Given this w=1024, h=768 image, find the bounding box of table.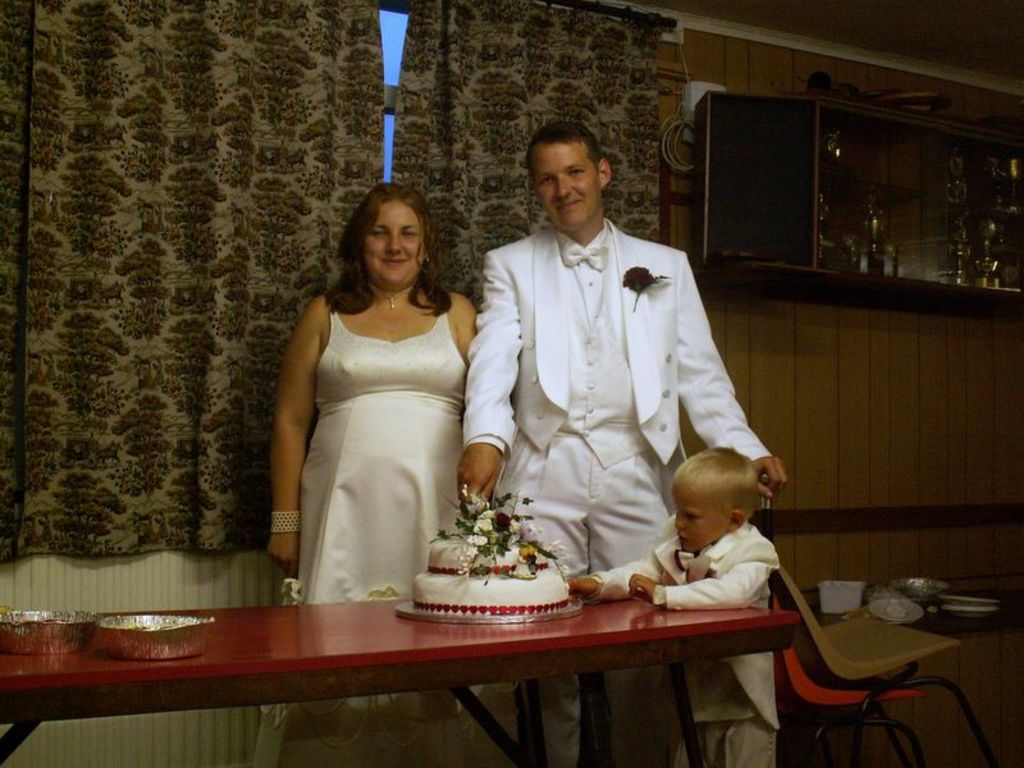
bbox=(67, 556, 833, 762).
